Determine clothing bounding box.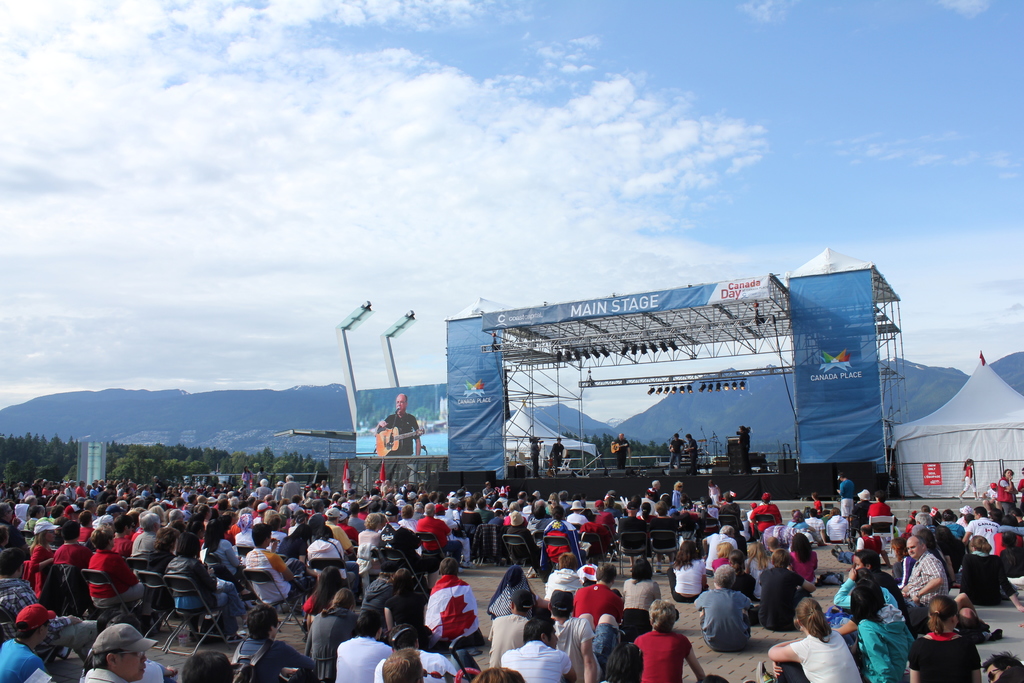
Determined: [164,535,237,625].
